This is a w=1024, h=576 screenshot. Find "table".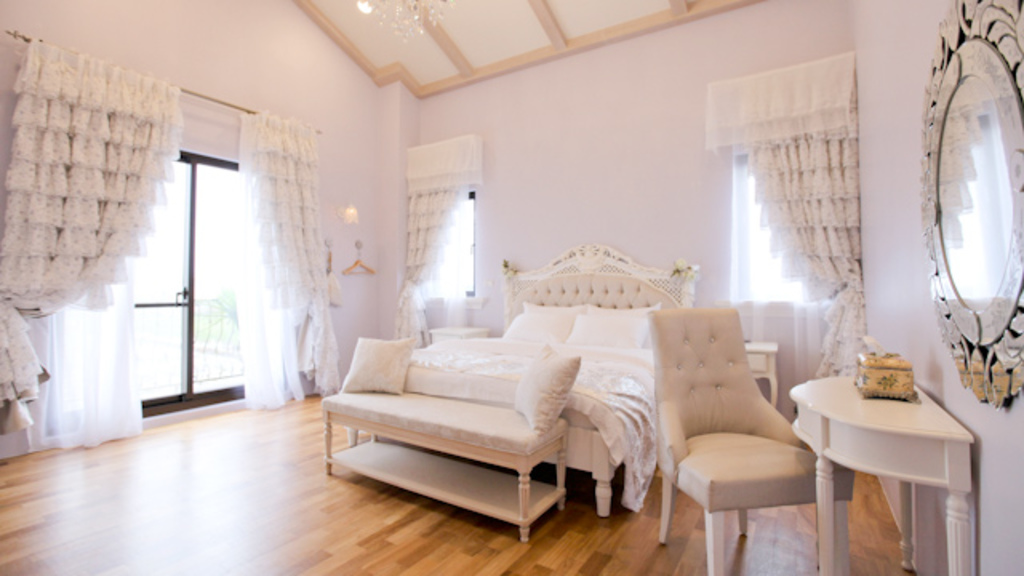
Bounding box: bbox(797, 354, 984, 562).
